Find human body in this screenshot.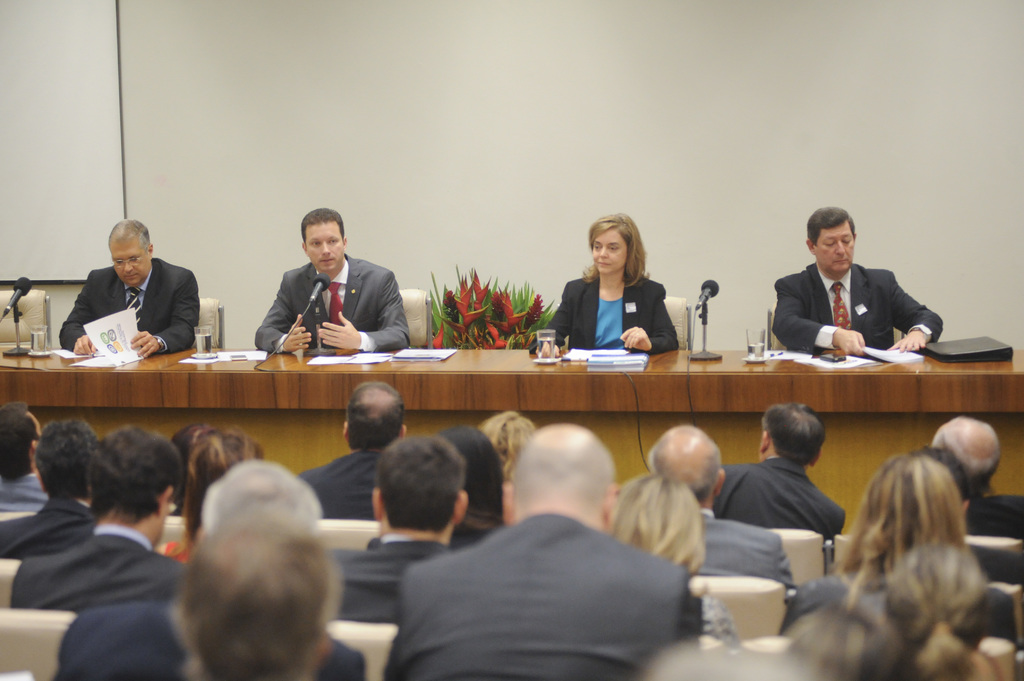
The bounding box for human body is left=715, top=454, right=851, bottom=544.
